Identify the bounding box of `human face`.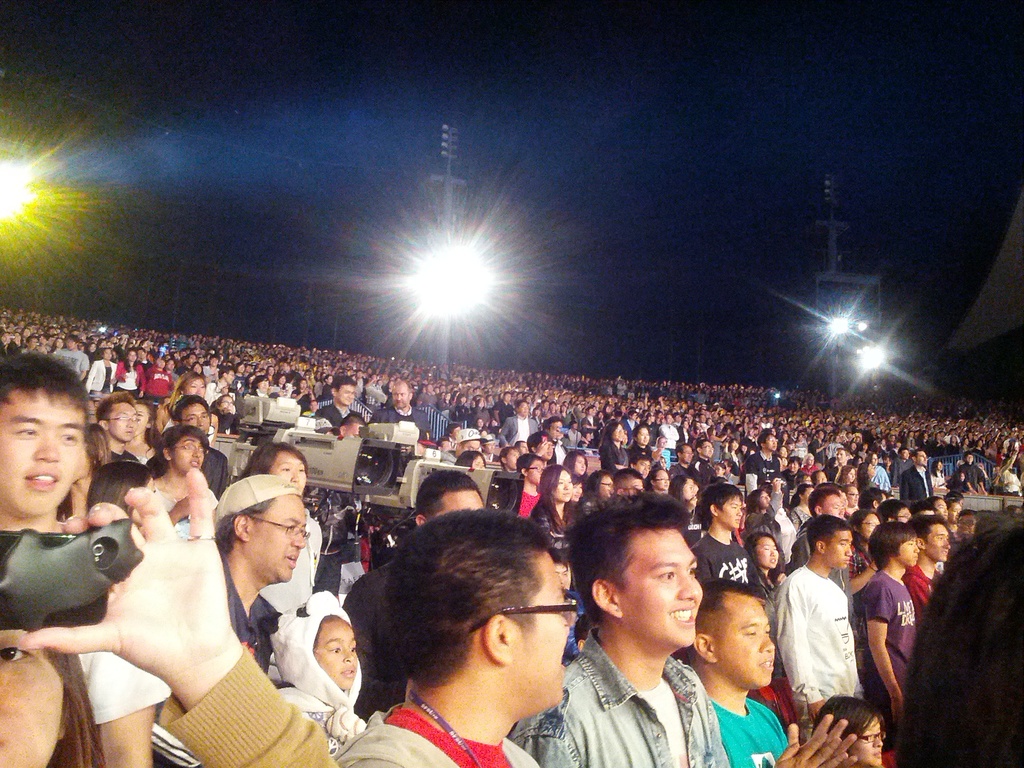
x1=818 y1=470 x2=828 y2=482.
